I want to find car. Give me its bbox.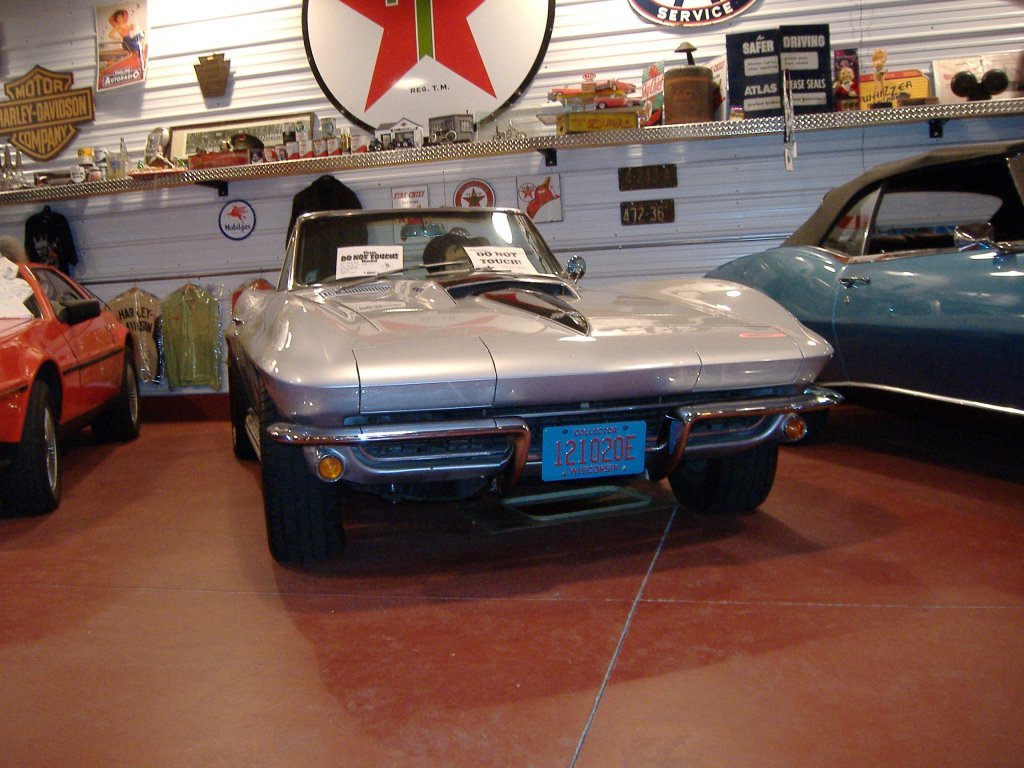
box=[236, 212, 834, 562].
